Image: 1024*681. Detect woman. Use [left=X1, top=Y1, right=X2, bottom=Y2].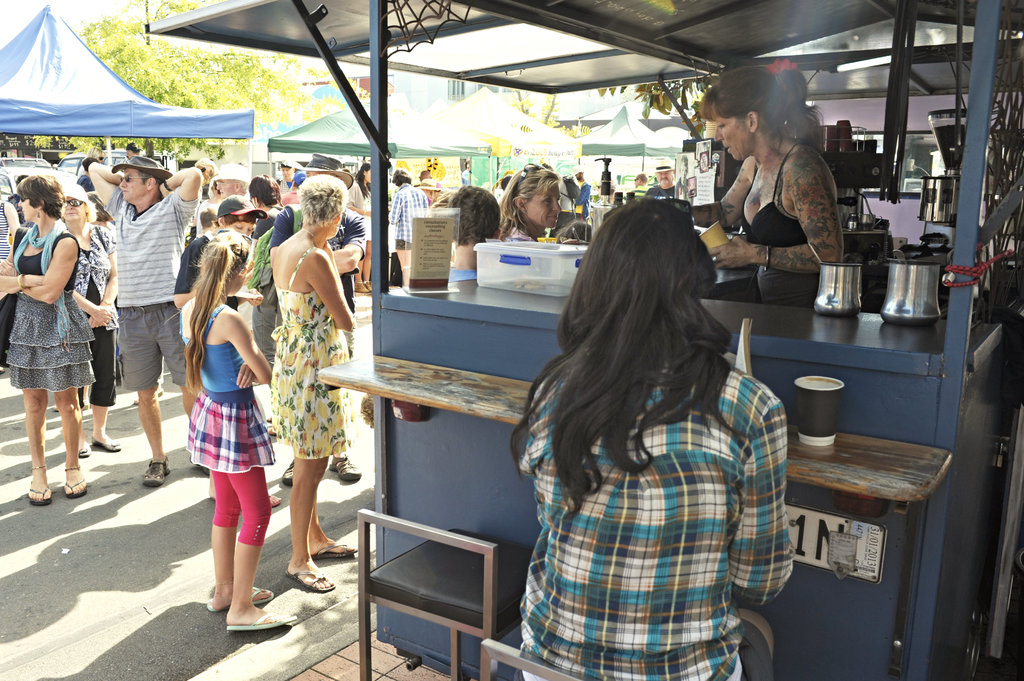
[left=693, top=67, right=844, bottom=305].
